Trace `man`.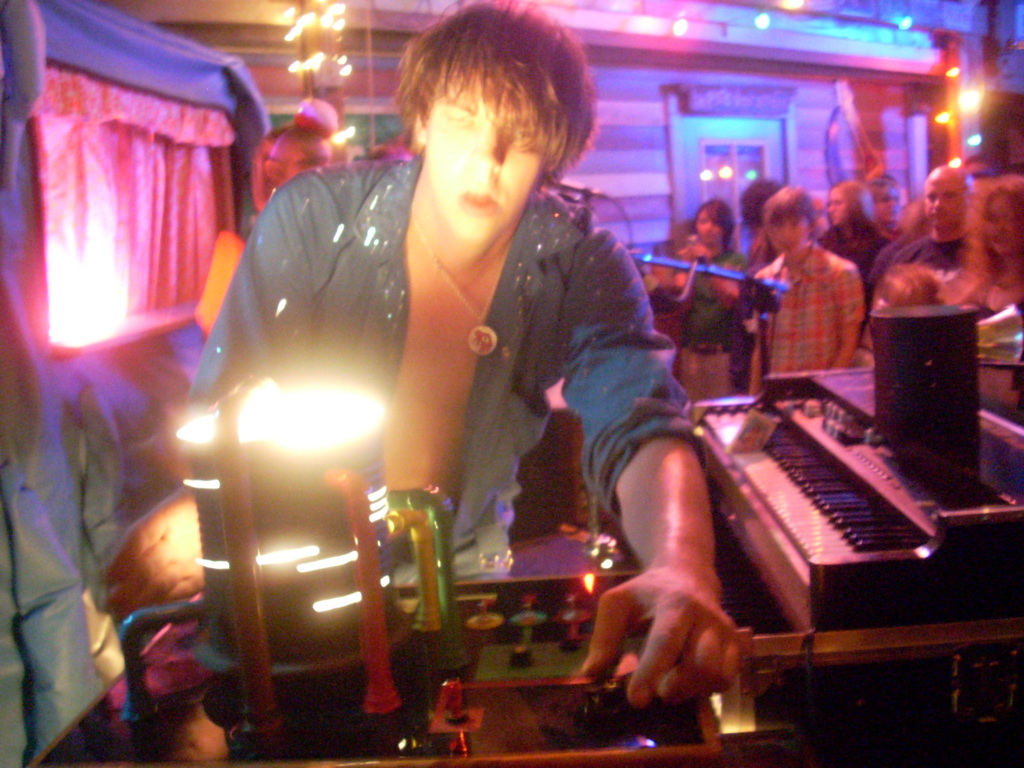
Traced to Rect(744, 188, 866, 399).
